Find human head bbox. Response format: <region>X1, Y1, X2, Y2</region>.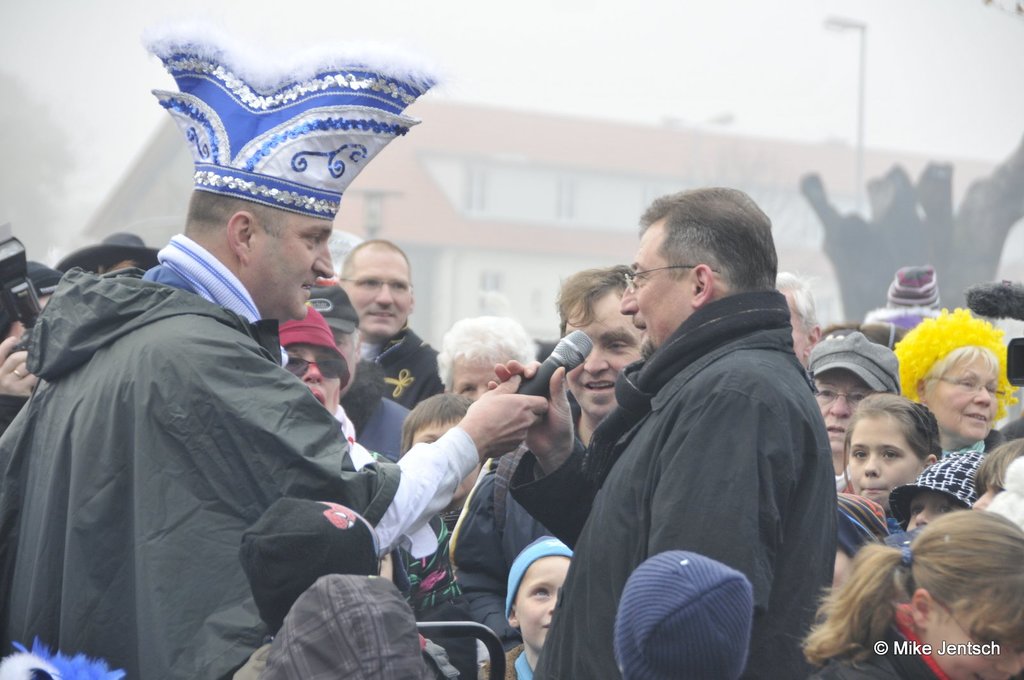
<region>279, 307, 353, 413</region>.
